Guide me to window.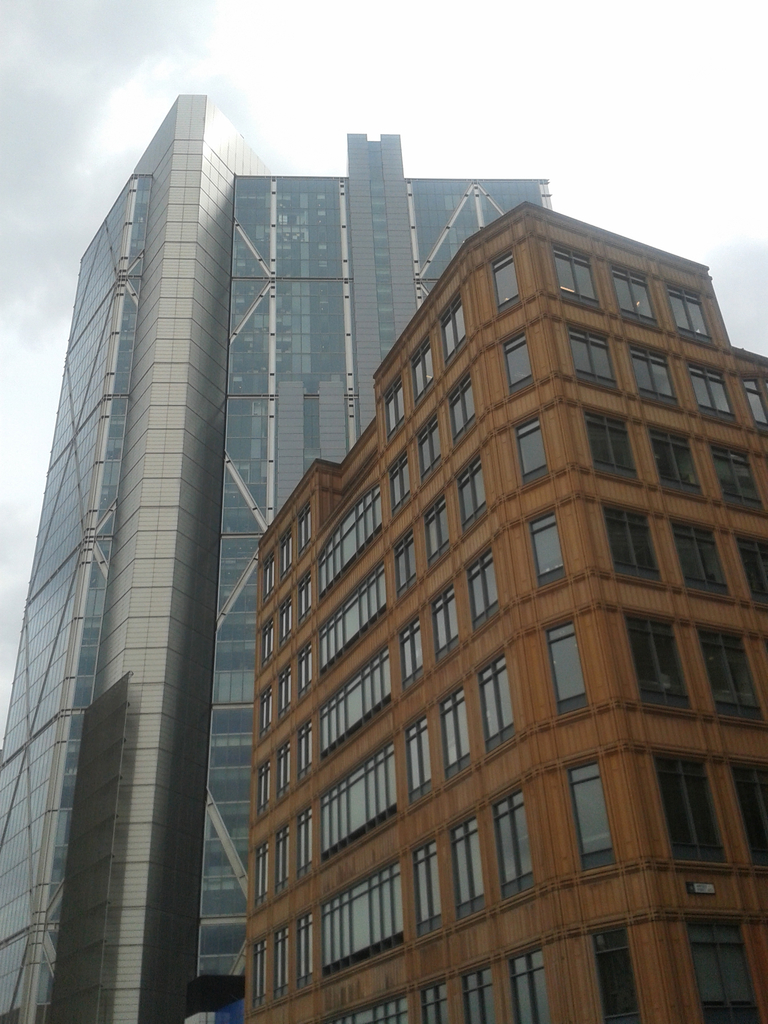
Guidance: <region>667, 282, 714, 345</region>.
